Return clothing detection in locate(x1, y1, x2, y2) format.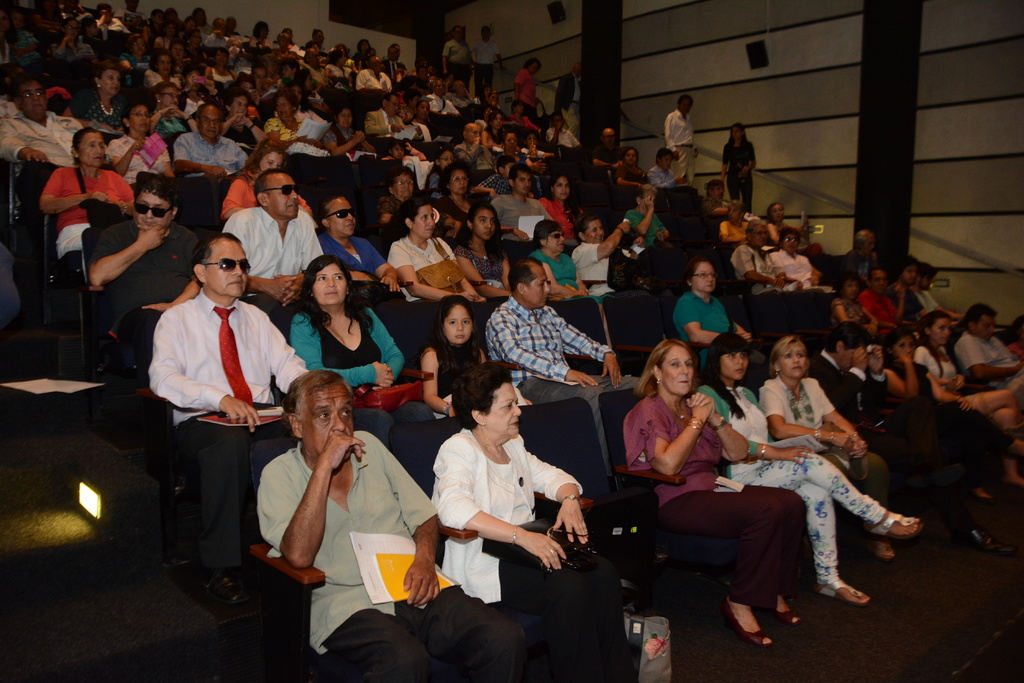
locate(1, 113, 84, 172).
